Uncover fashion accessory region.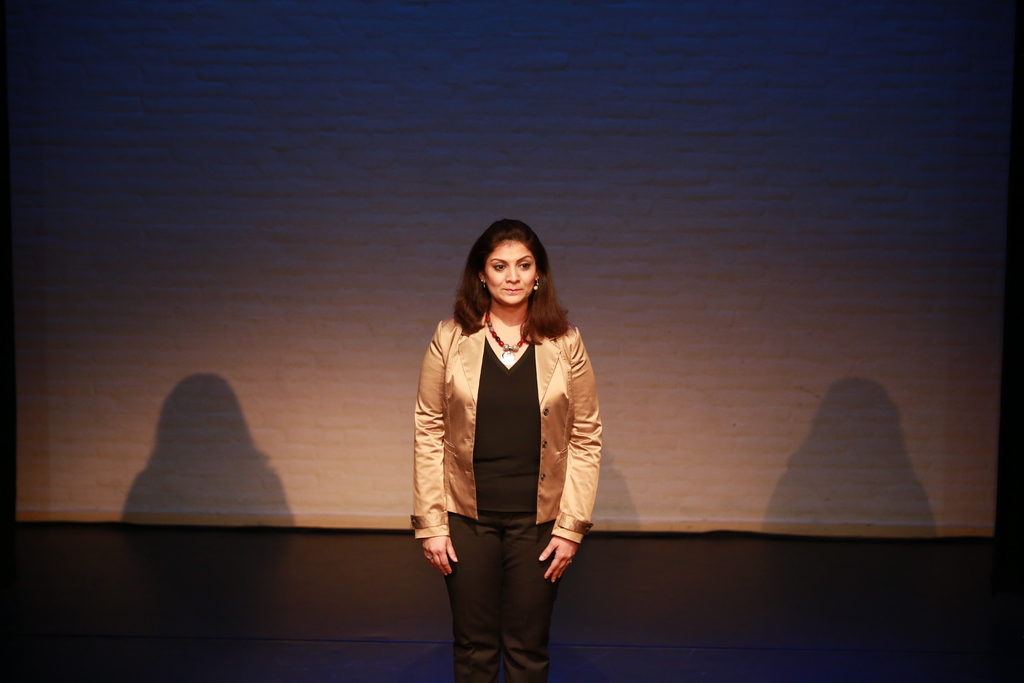
Uncovered: <box>565,557,573,566</box>.
